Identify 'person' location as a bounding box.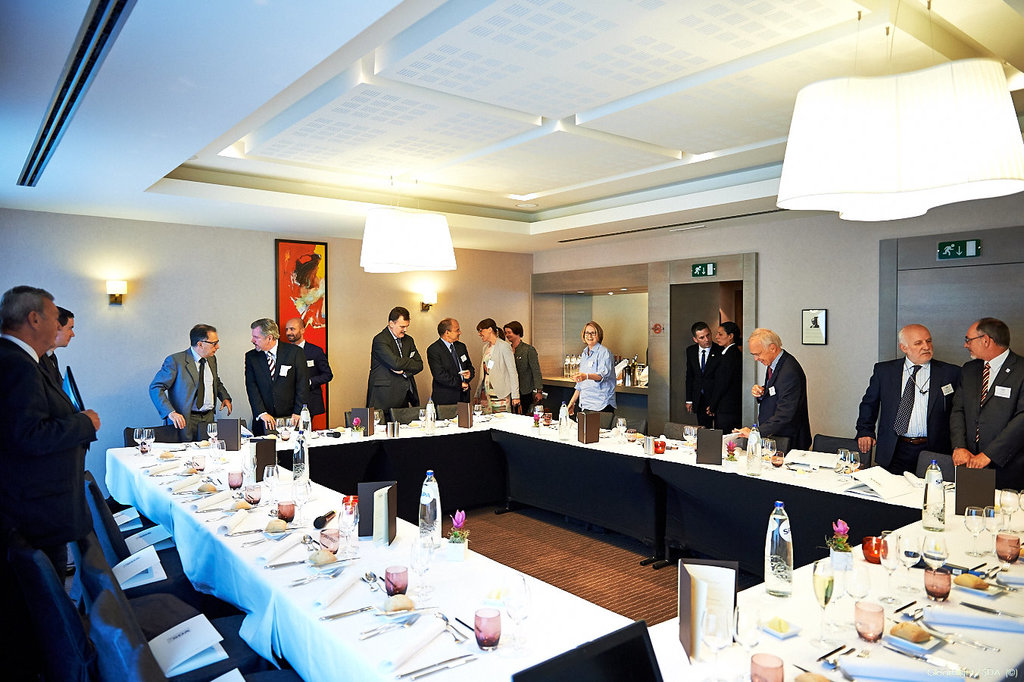
39:305:77:589.
